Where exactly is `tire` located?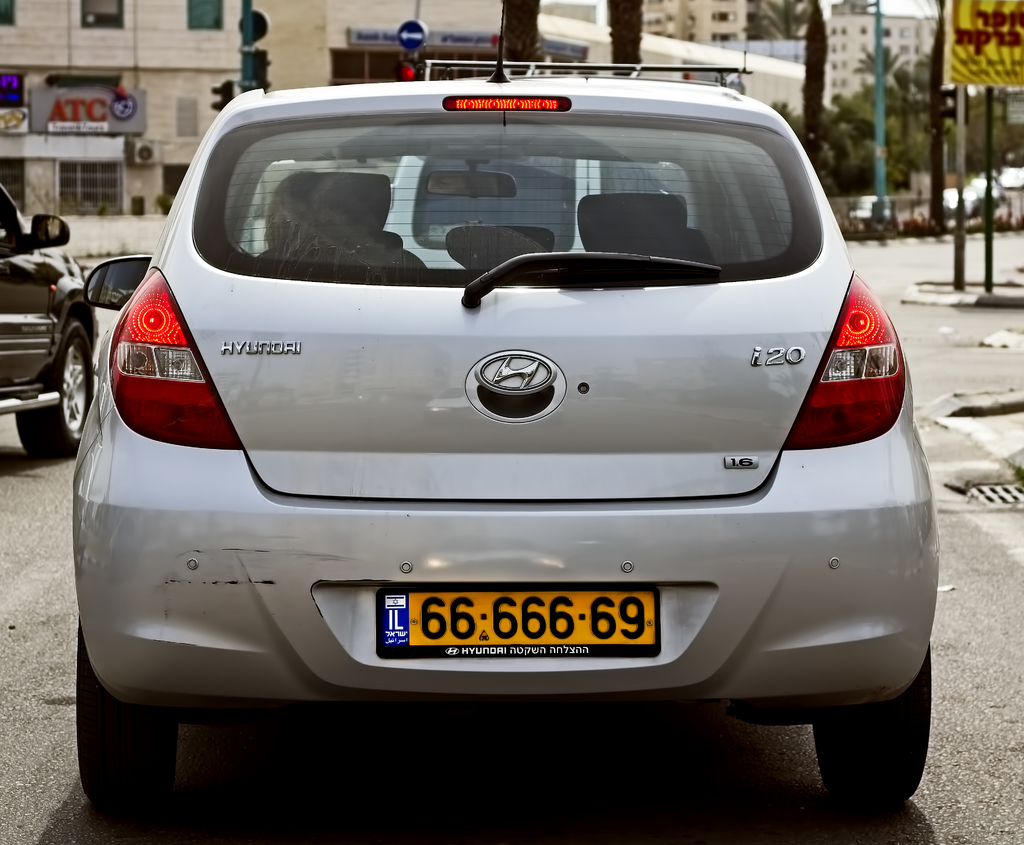
Its bounding box is pyautogui.locateOnScreen(13, 320, 96, 454).
